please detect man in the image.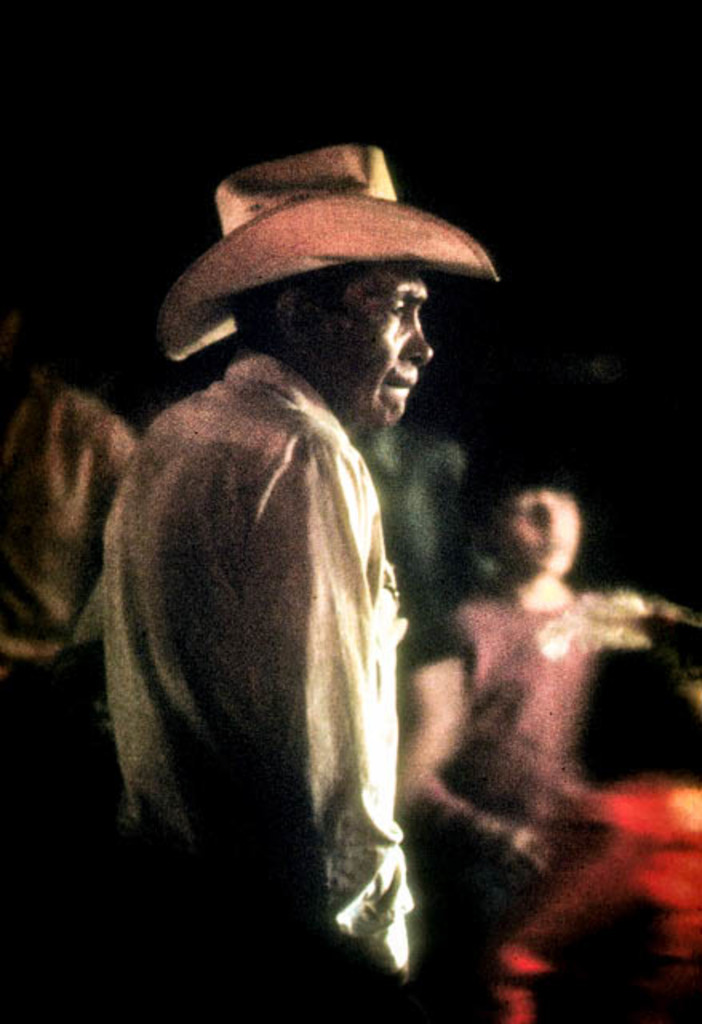
box=[77, 155, 529, 990].
